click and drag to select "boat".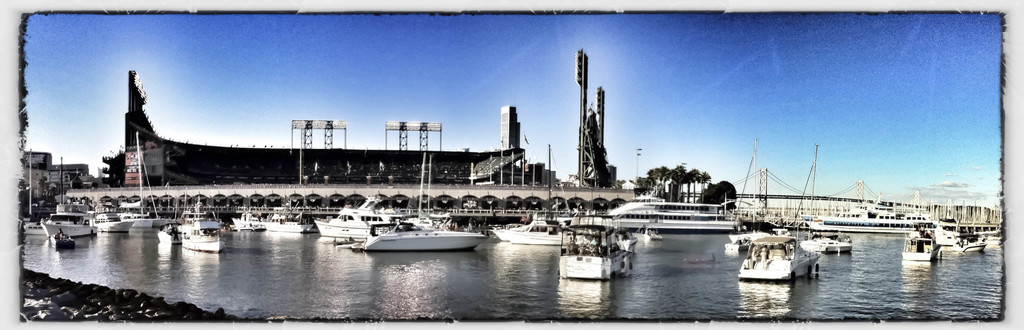
Selection: BBox(735, 134, 791, 255).
